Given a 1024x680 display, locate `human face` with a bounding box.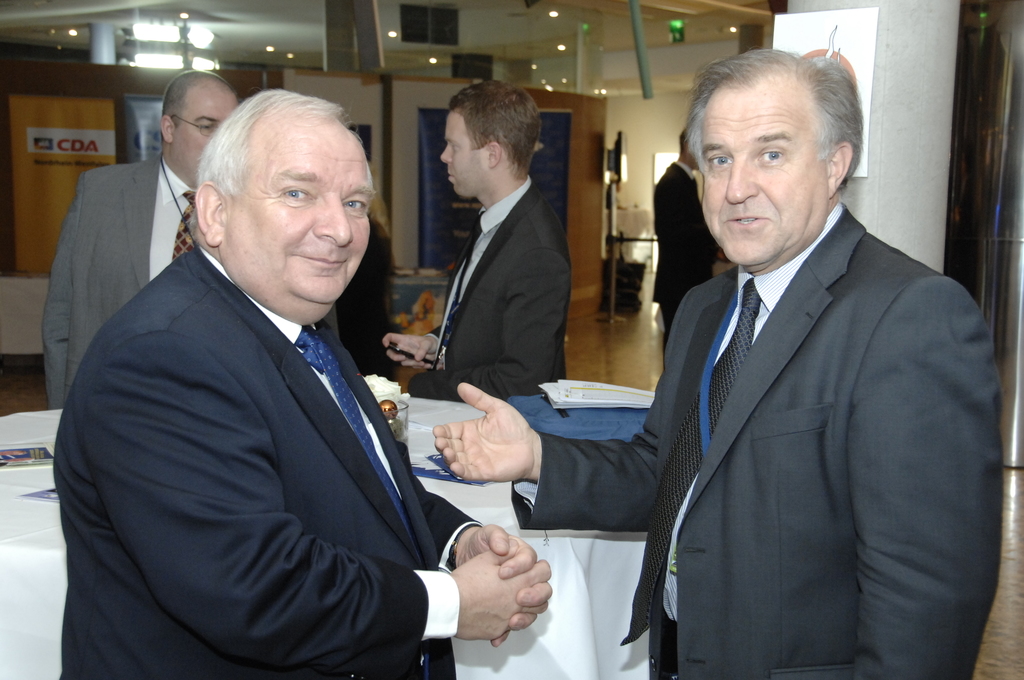
Located: (174,85,240,179).
